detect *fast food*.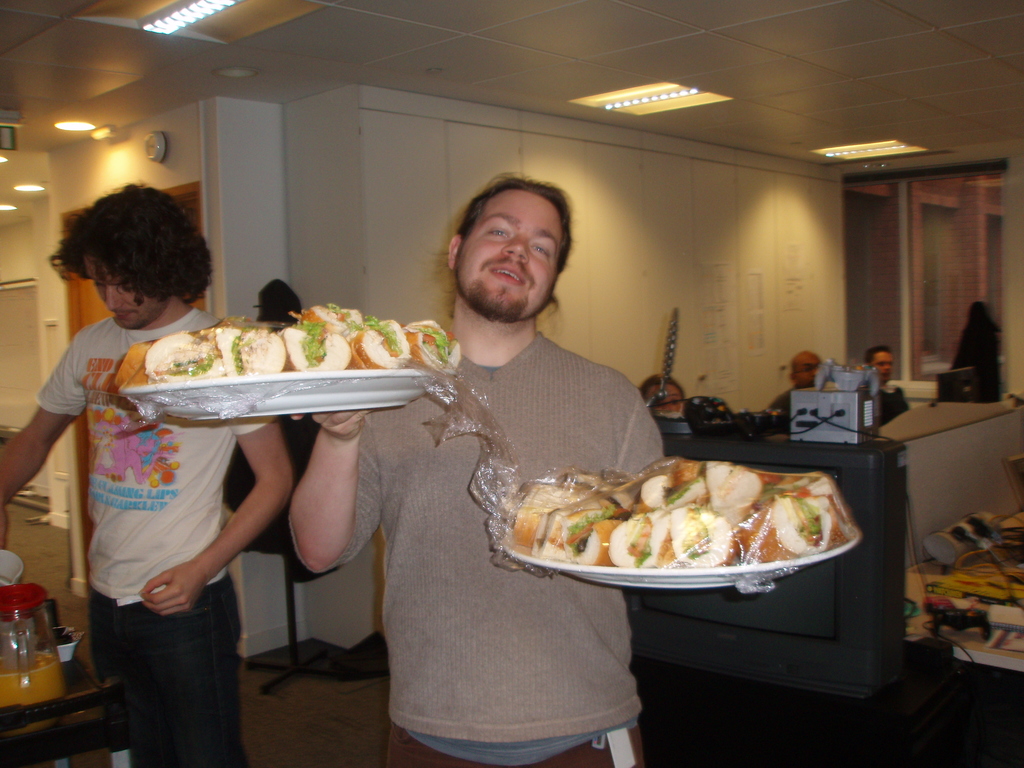
Detected at [138,331,227,381].
